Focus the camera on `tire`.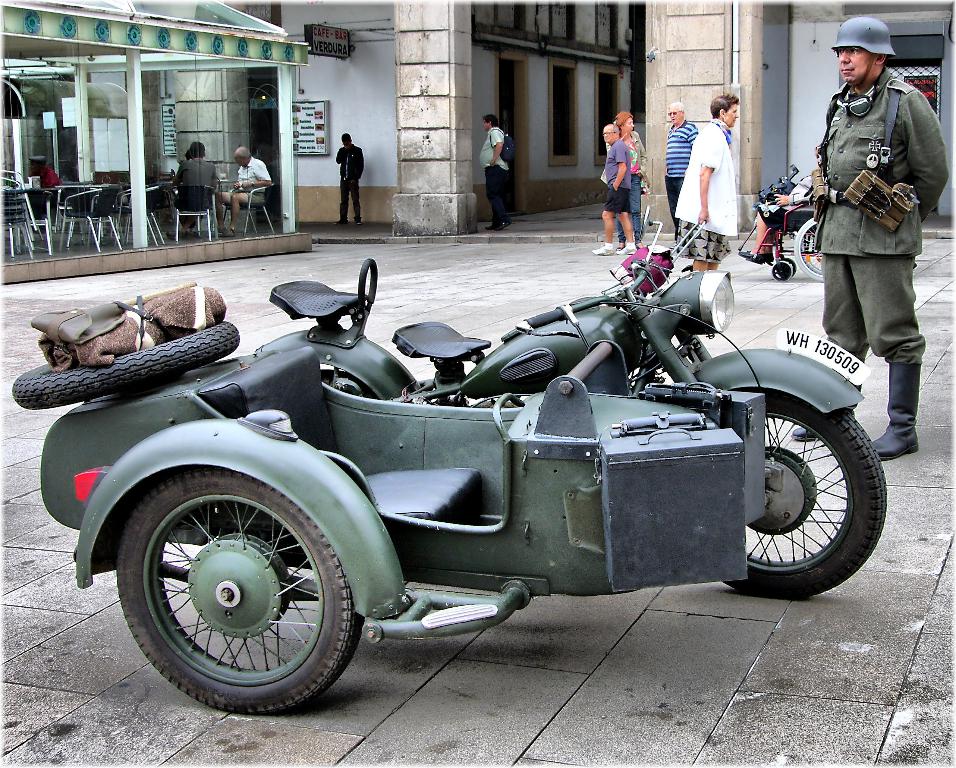
Focus region: [left=793, top=221, right=832, bottom=280].
